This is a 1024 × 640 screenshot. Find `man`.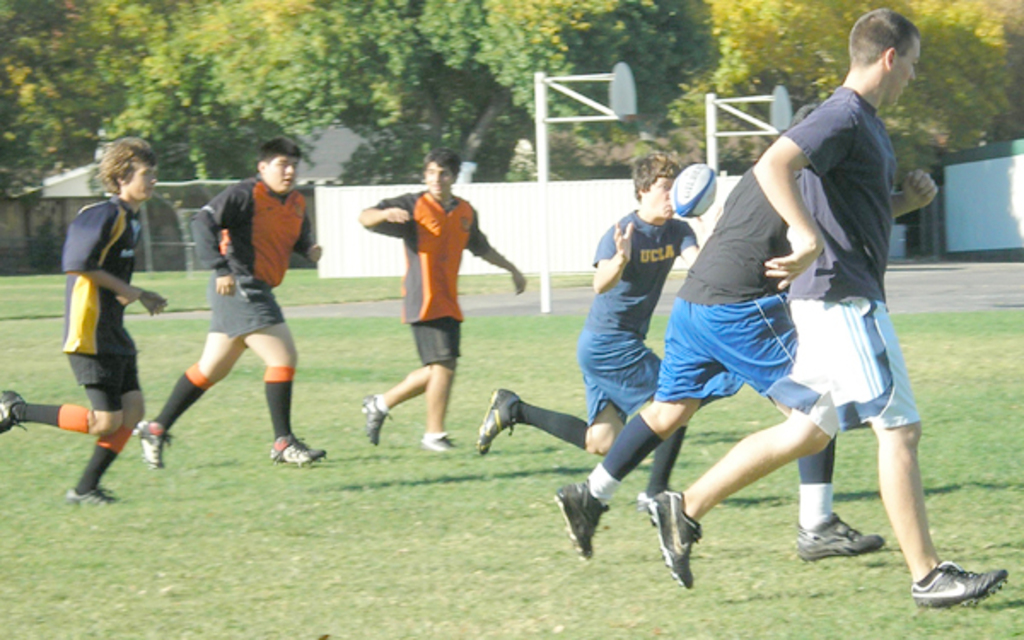
Bounding box: box=[358, 147, 527, 451].
